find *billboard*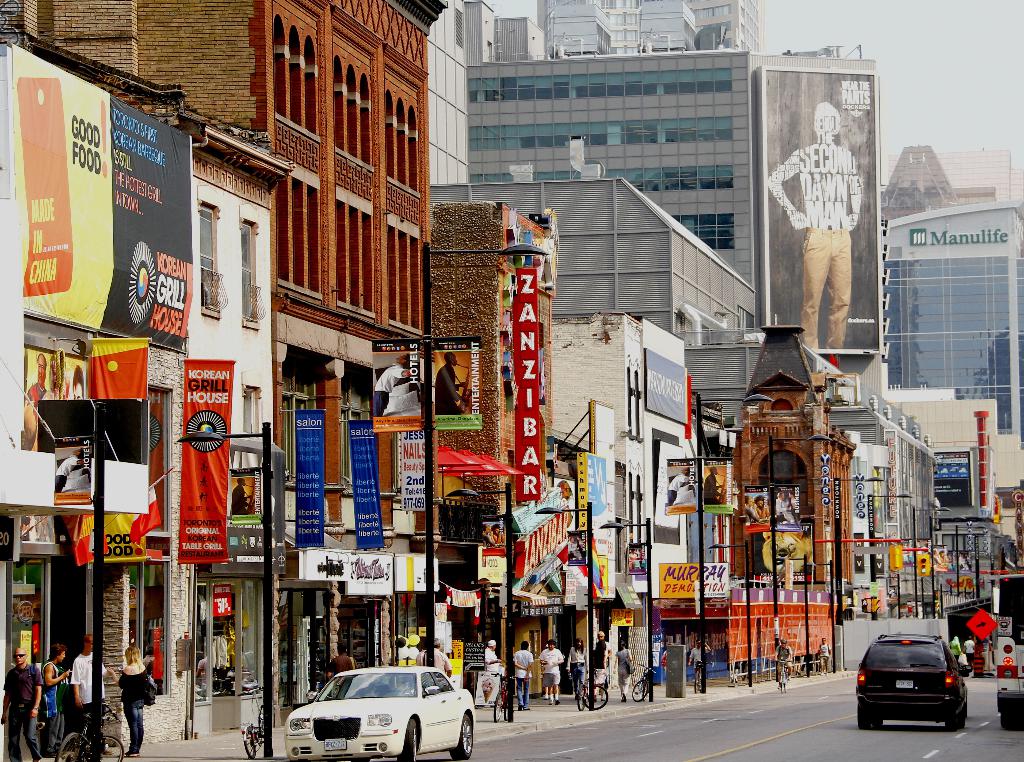
bbox=(591, 401, 611, 604)
